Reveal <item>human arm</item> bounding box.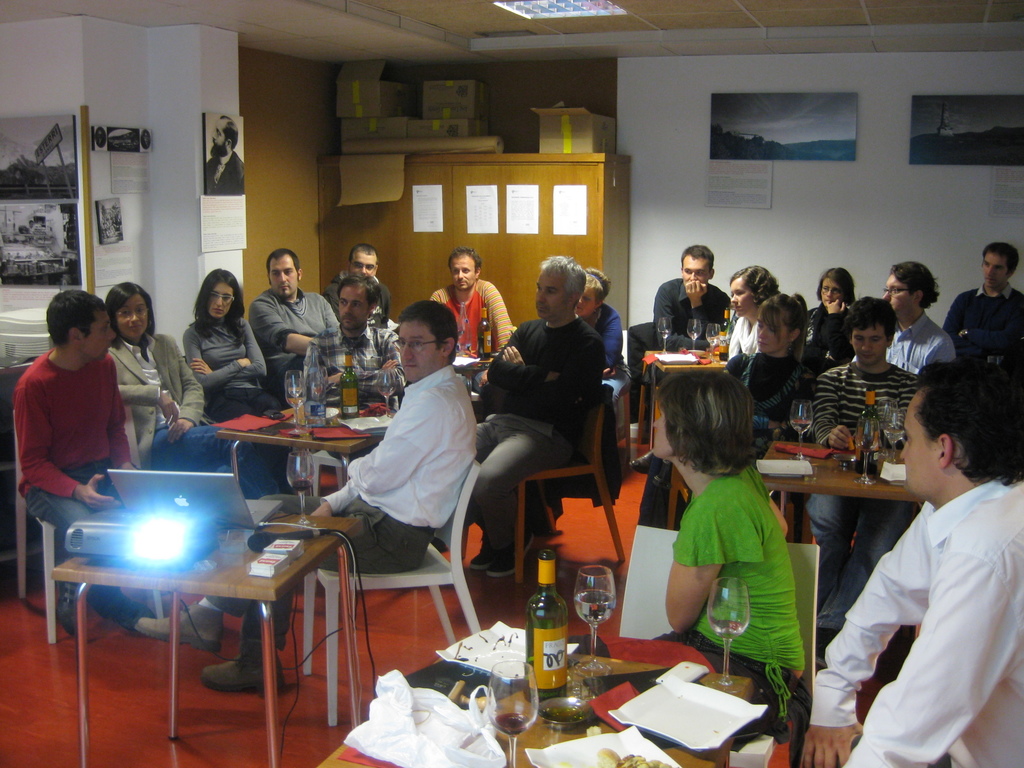
Revealed: left=938, top=286, right=991, bottom=364.
